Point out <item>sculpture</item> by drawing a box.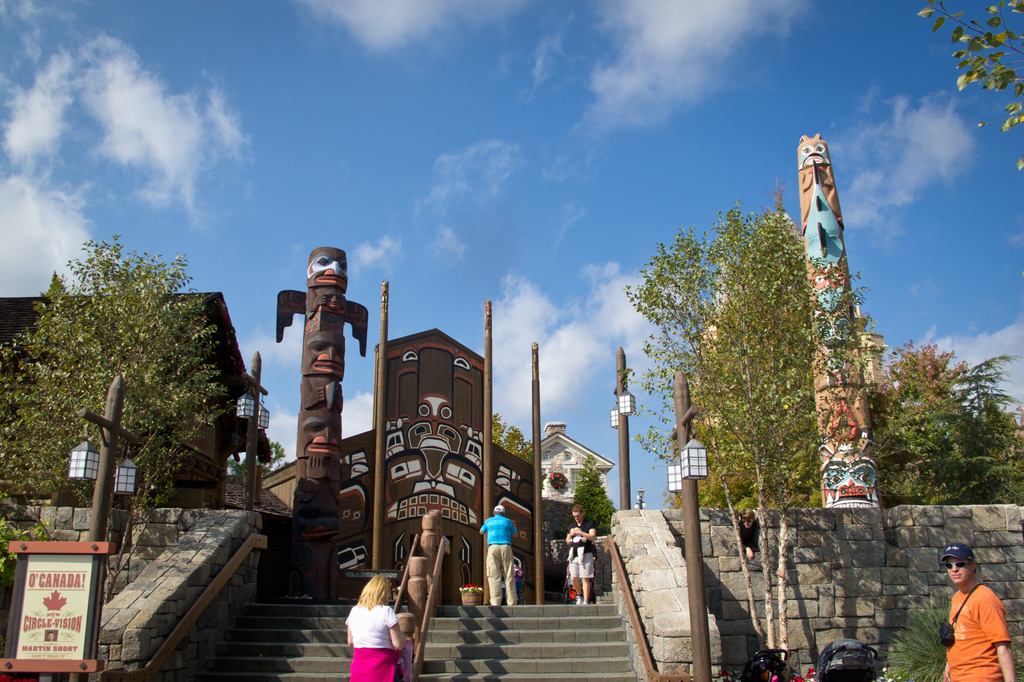
(792, 132, 885, 519).
